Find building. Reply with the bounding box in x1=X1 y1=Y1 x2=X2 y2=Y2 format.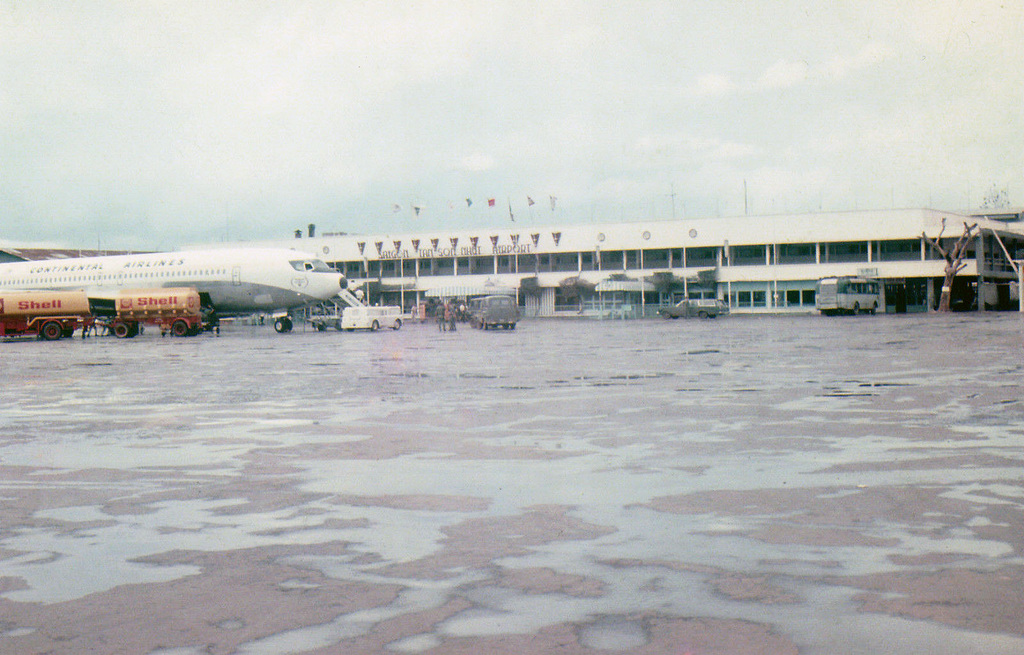
x1=178 y1=200 x2=1023 y2=314.
